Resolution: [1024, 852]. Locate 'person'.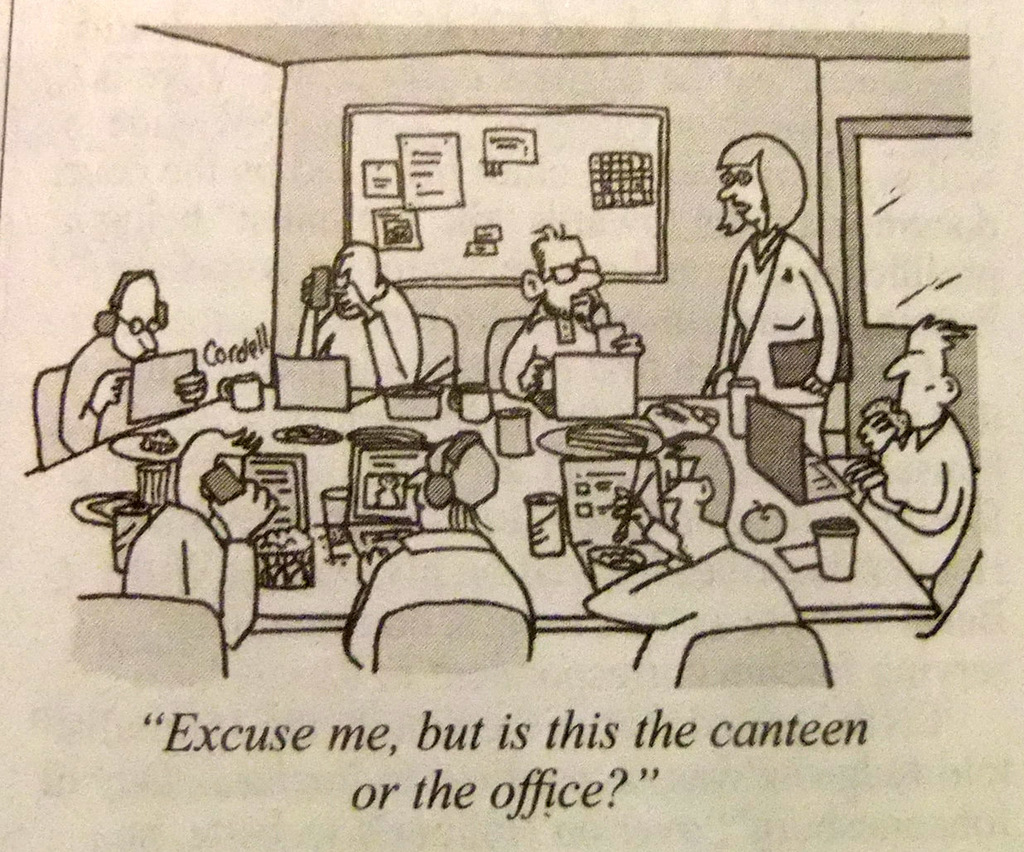
locate(496, 229, 650, 403).
